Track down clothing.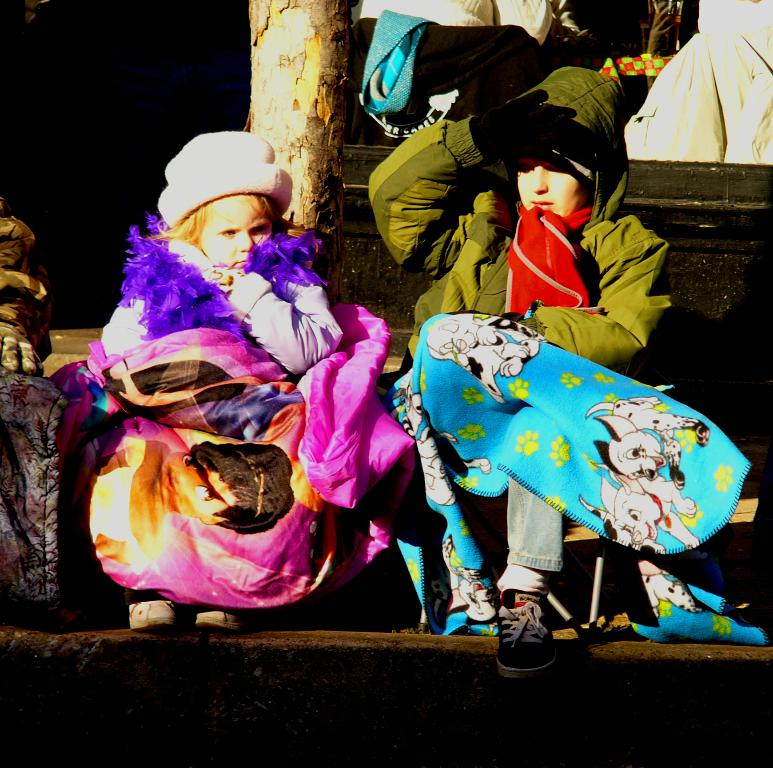
Tracked to (359, 65, 673, 580).
